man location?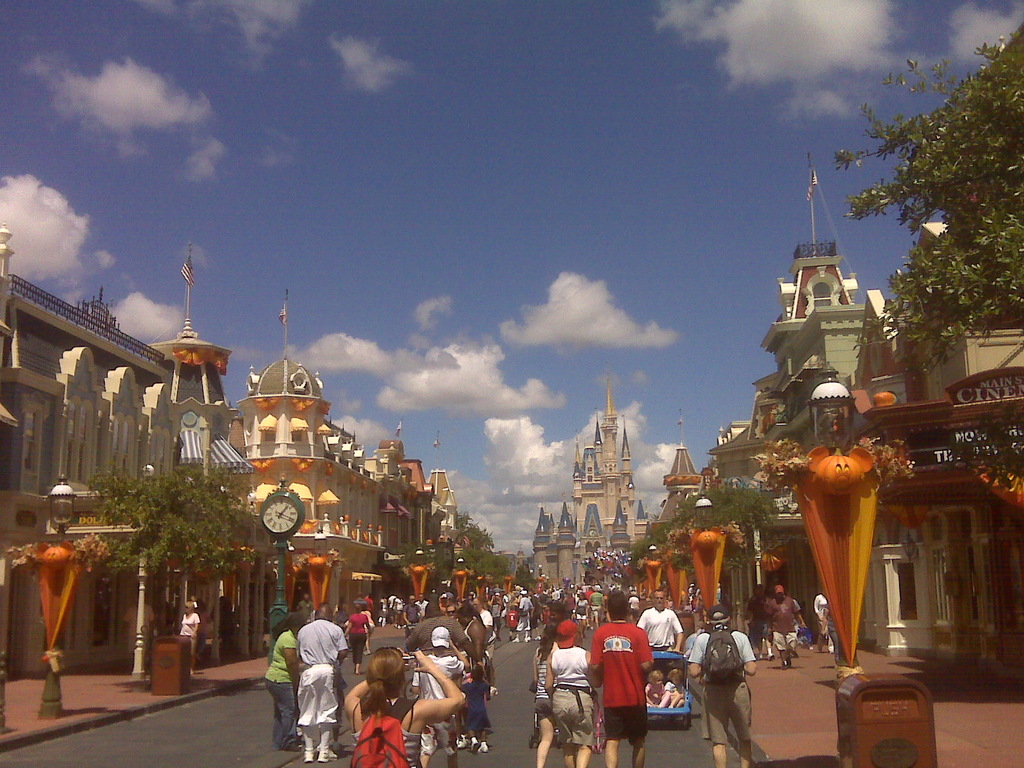
{"left": 512, "top": 591, "right": 532, "bottom": 644}
